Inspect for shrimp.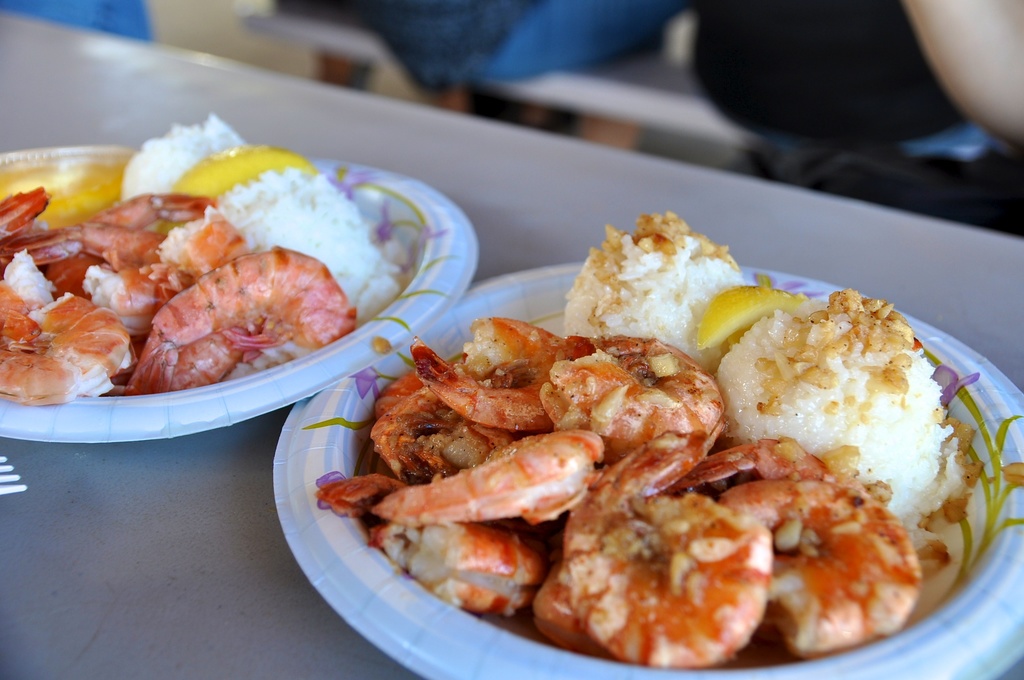
Inspection: pyautogui.locateOnScreen(0, 275, 134, 407).
